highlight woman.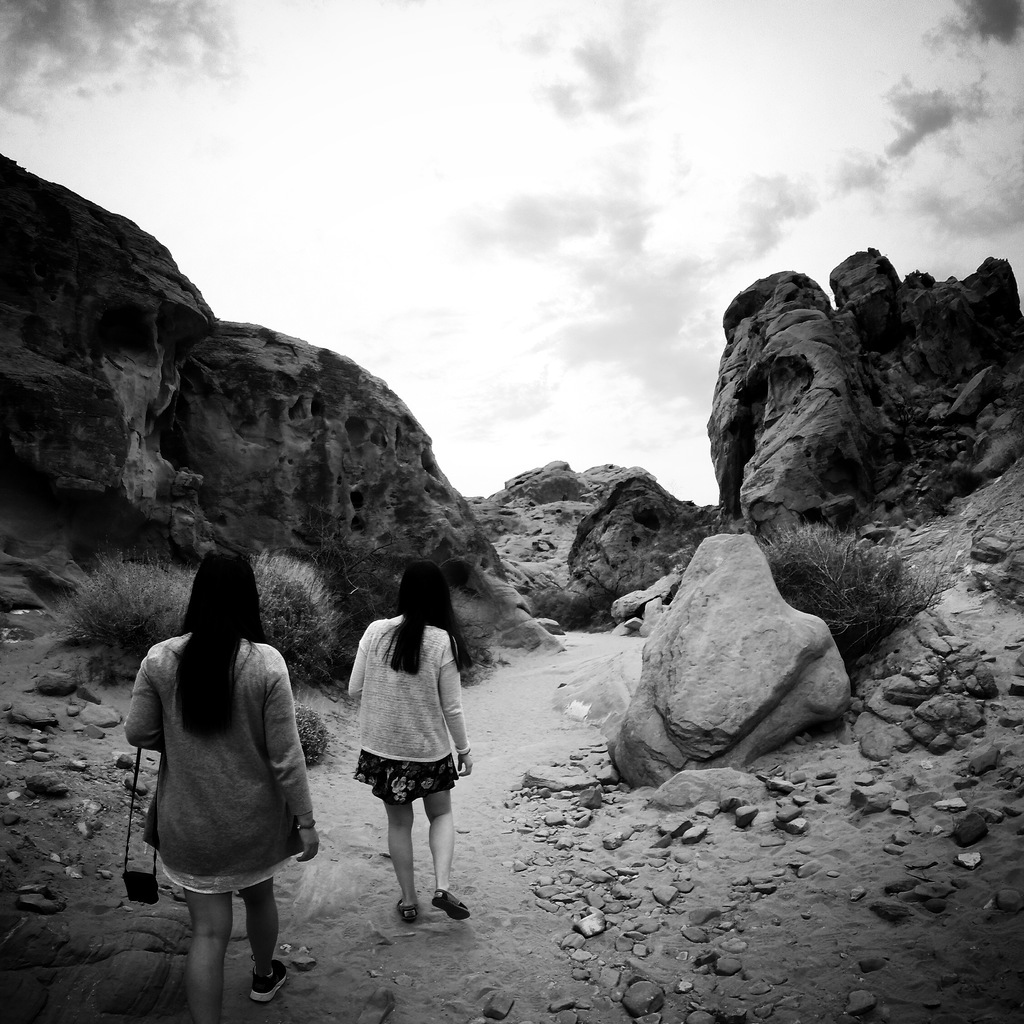
Highlighted region: [left=351, top=559, right=523, bottom=941].
